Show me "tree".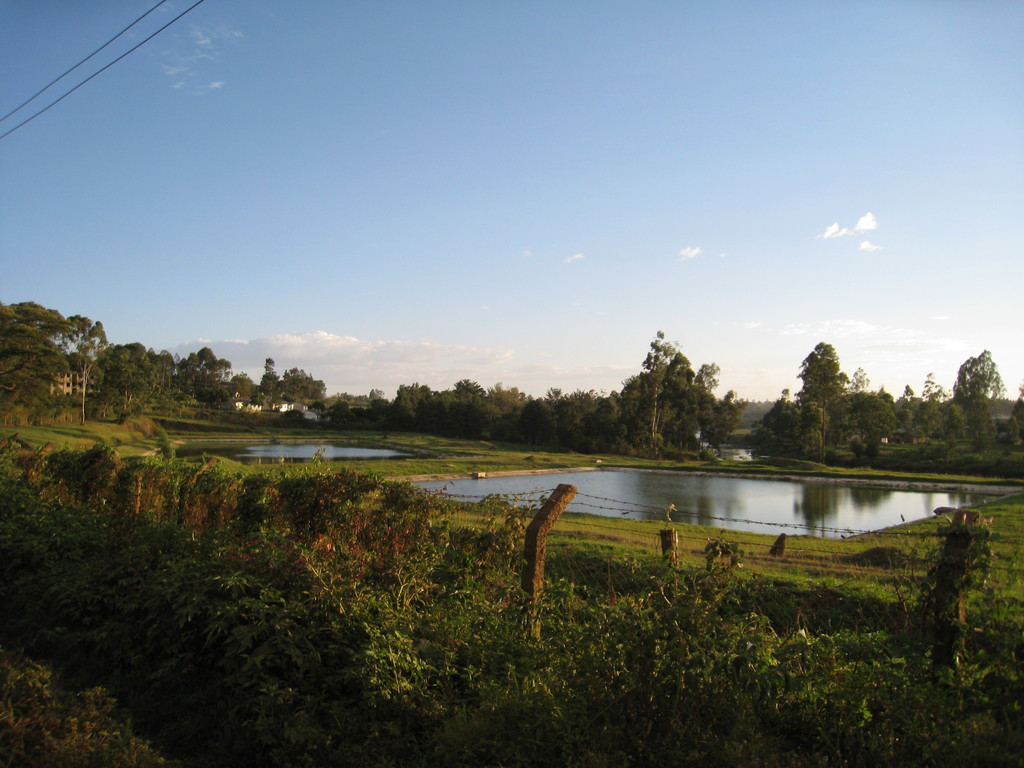
"tree" is here: <region>178, 341, 234, 410</region>.
